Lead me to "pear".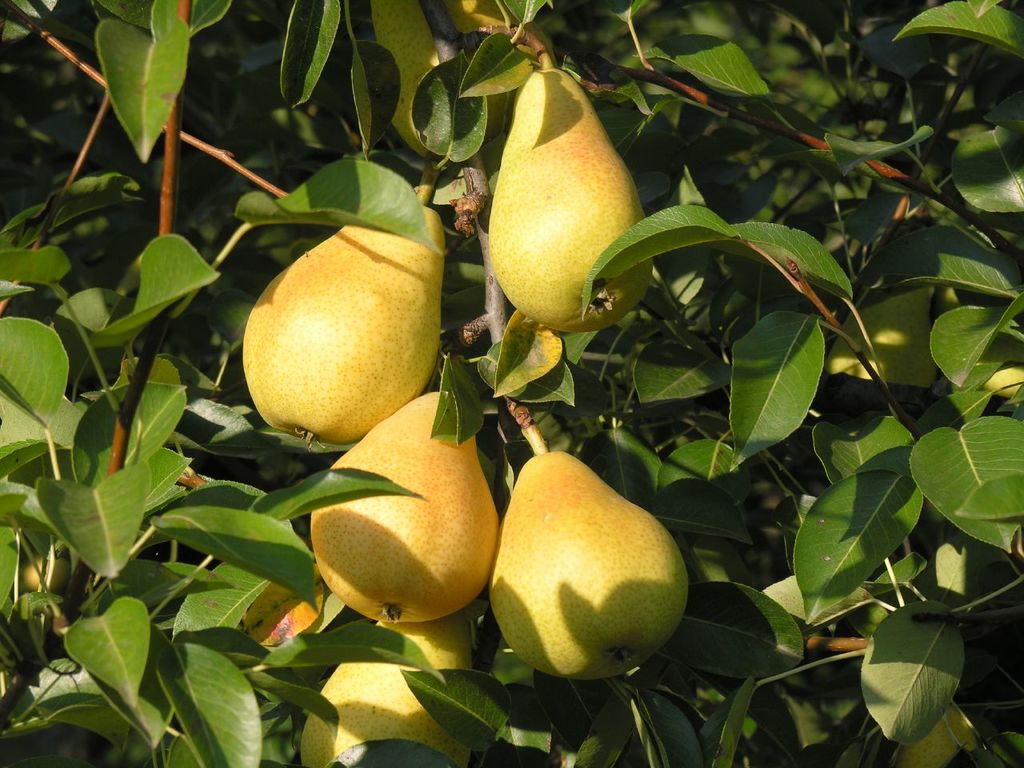
Lead to pyautogui.locateOnScreen(486, 64, 654, 338).
